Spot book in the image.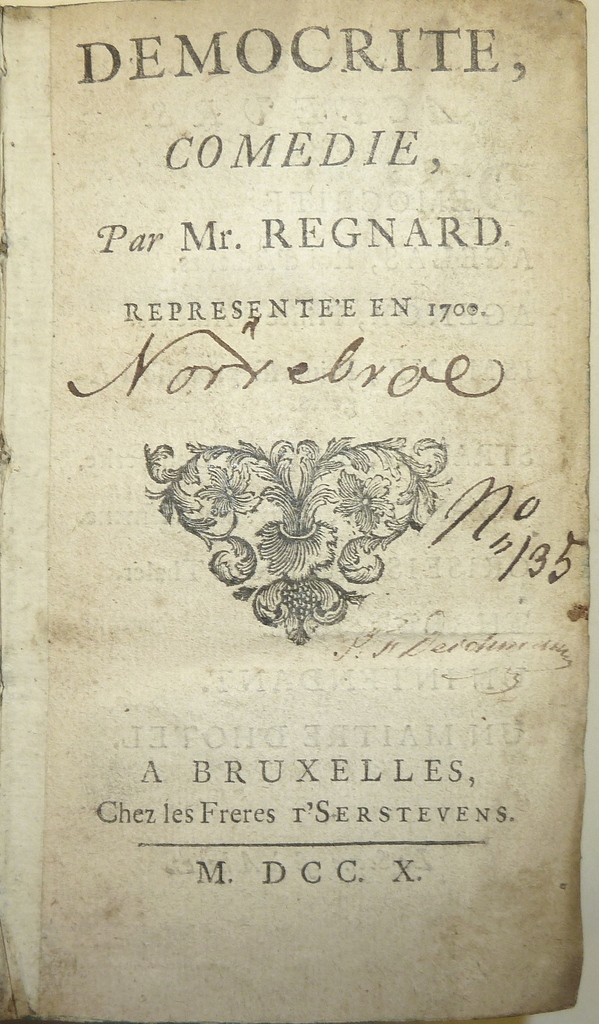
book found at locate(24, 0, 587, 1020).
